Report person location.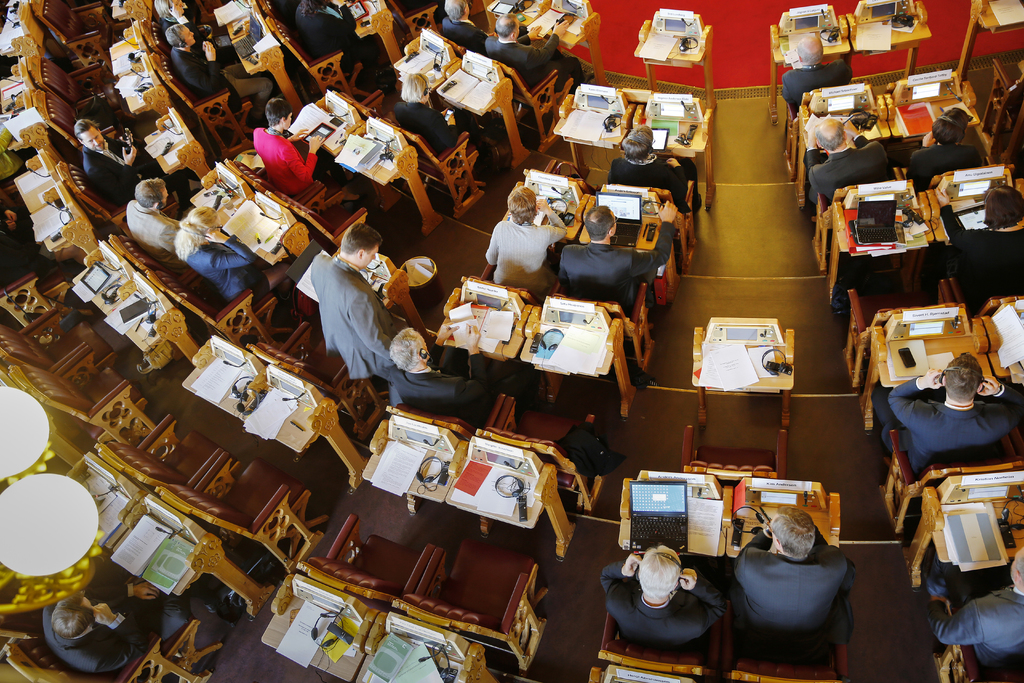
Report: {"left": 483, "top": 8, "right": 595, "bottom": 91}.
